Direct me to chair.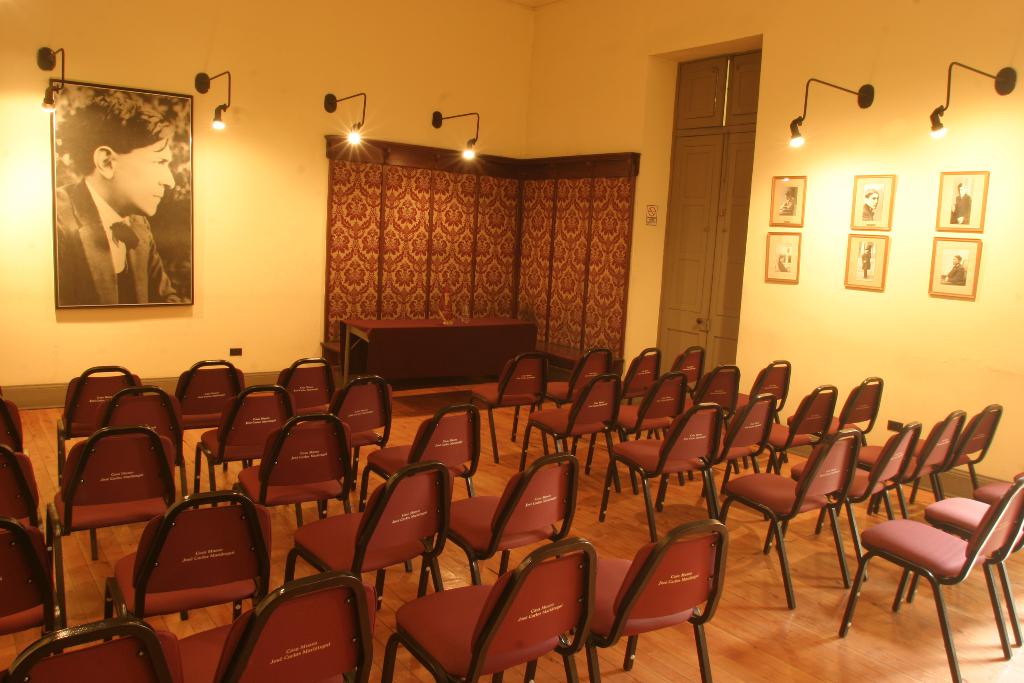
Direction: {"x1": 718, "y1": 428, "x2": 862, "y2": 613}.
